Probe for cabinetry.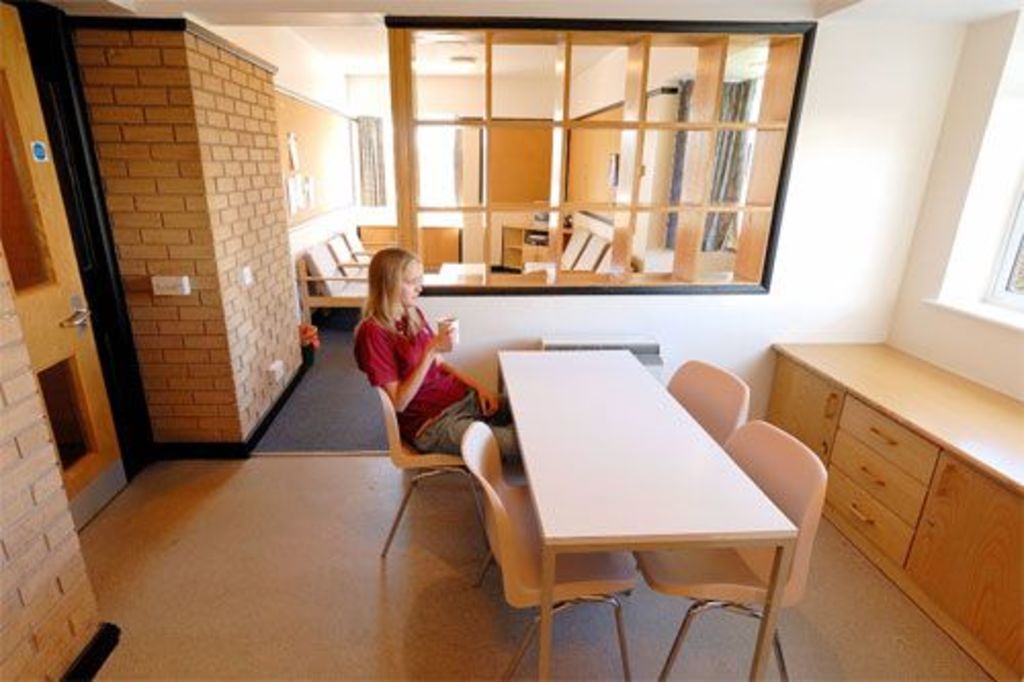
Probe result: bbox=[772, 336, 1022, 680].
